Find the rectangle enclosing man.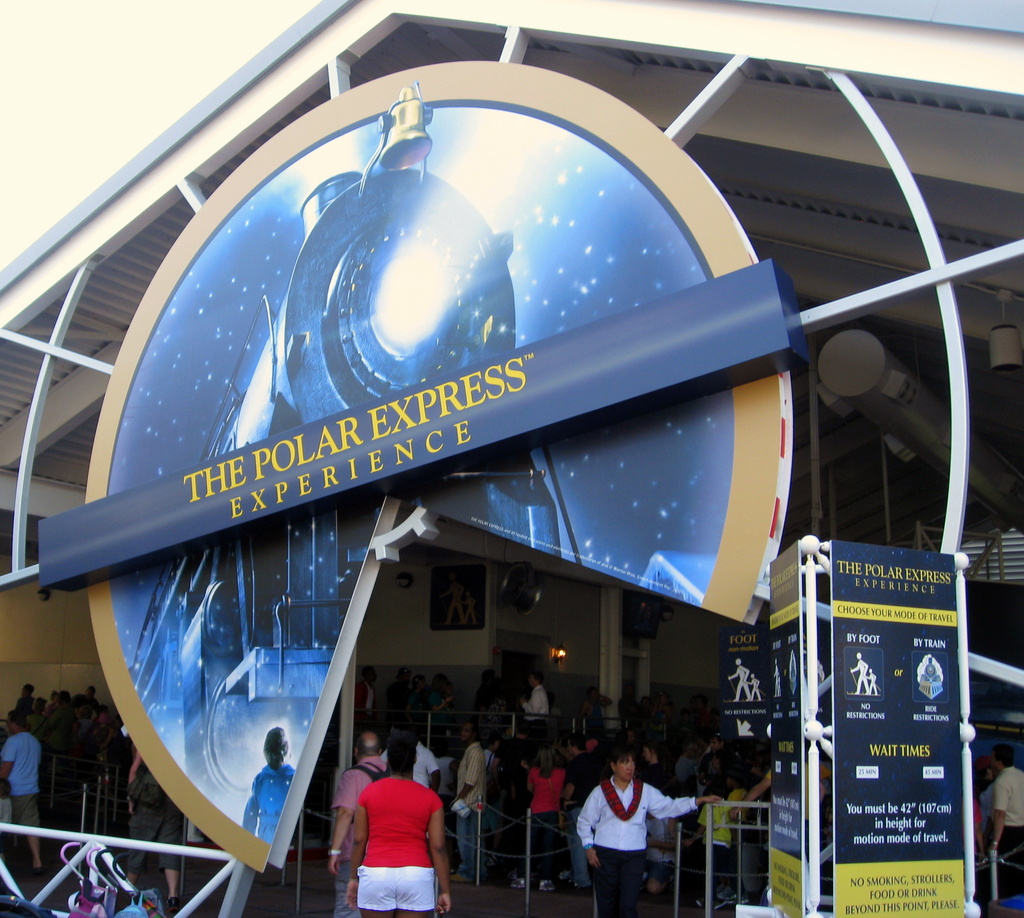
[left=446, top=720, right=482, bottom=885].
